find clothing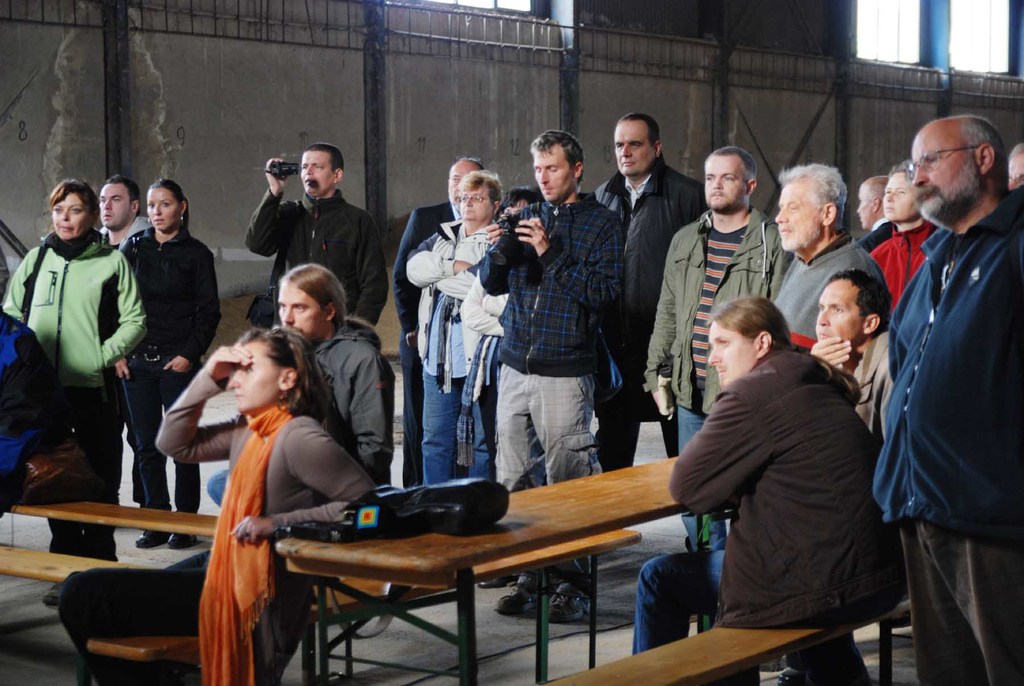
[x1=479, y1=190, x2=626, y2=595]
